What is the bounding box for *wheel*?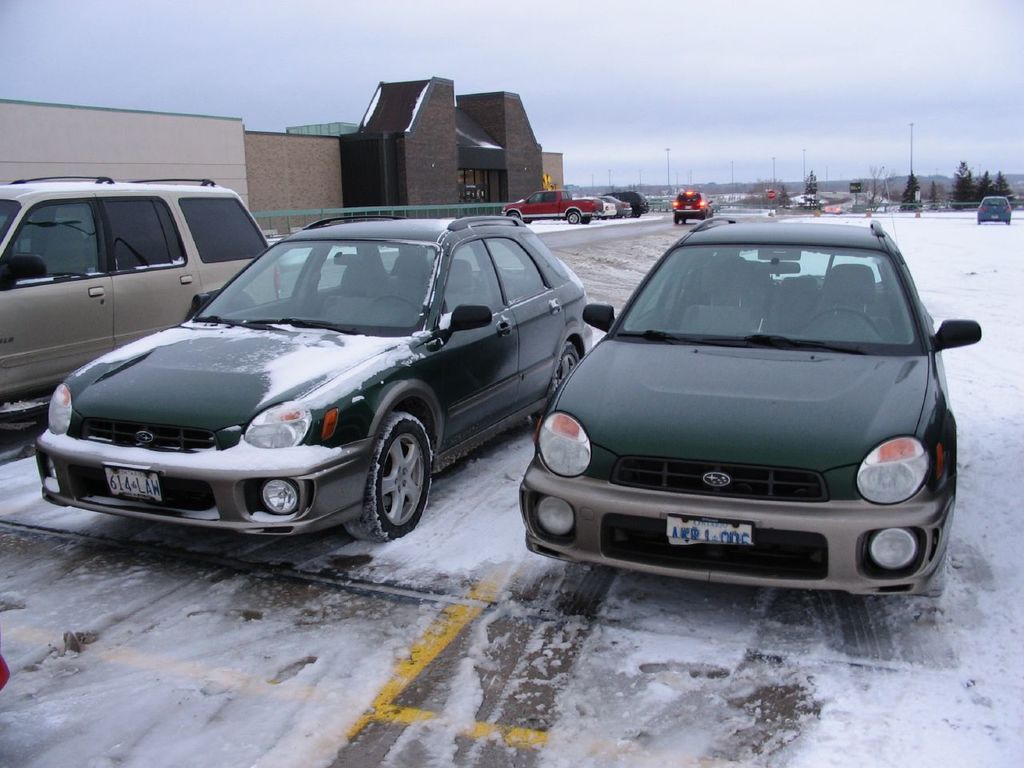
l=582, t=215, r=591, b=223.
